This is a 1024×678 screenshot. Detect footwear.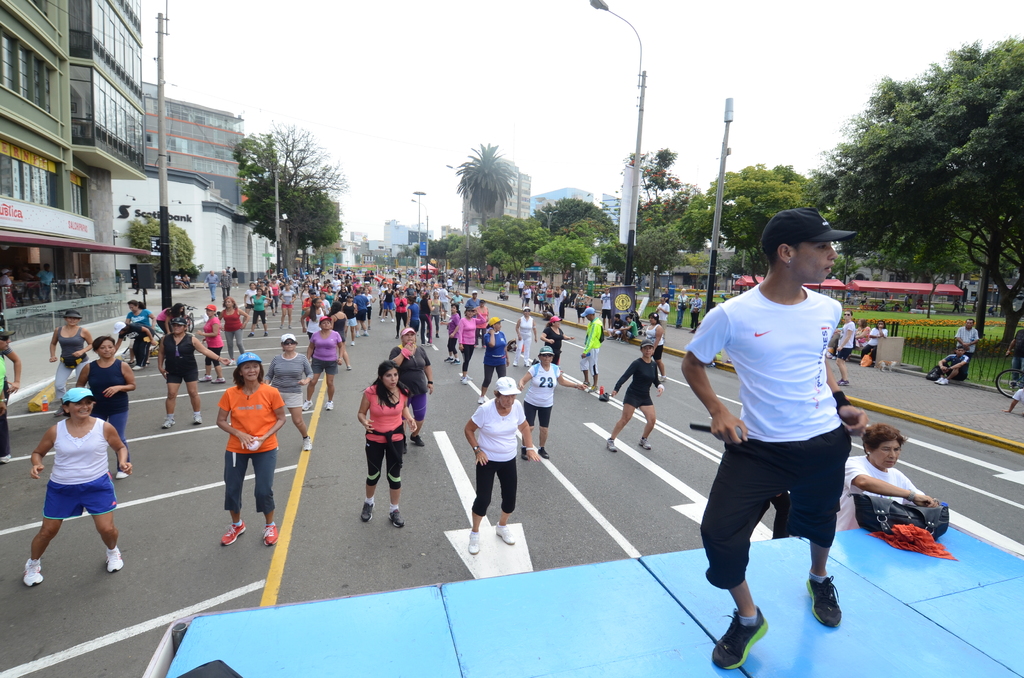
pyautogui.locateOnScreen(358, 501, 374, 523).
